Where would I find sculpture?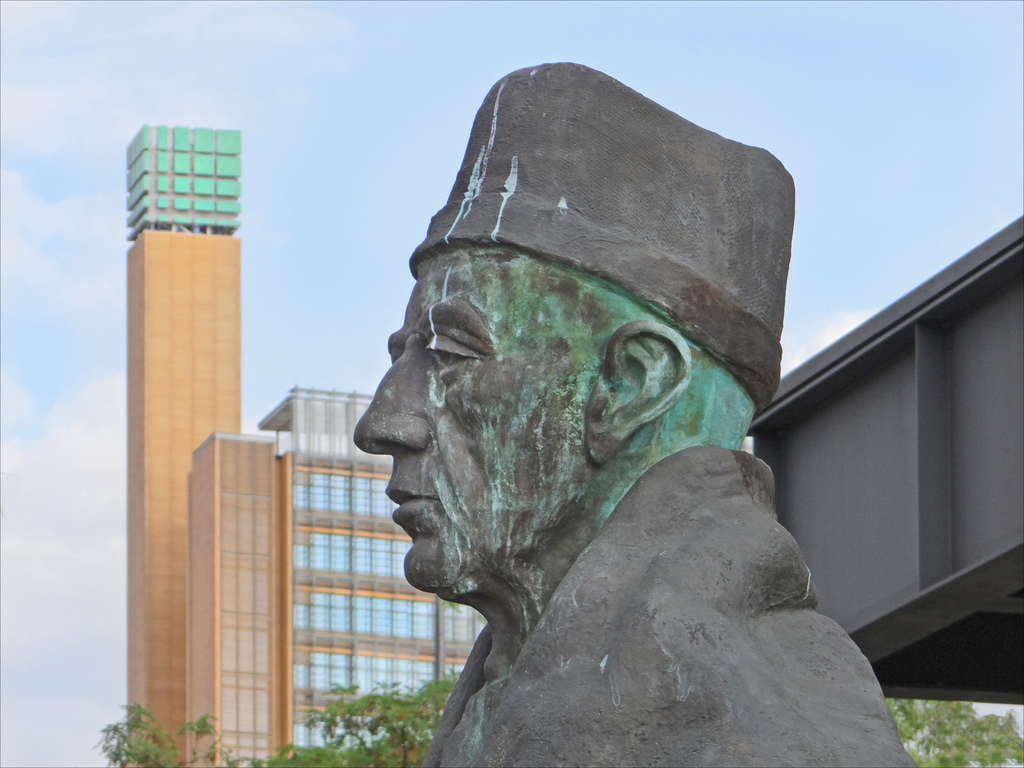
At detection(287, 64, 855, 767).
